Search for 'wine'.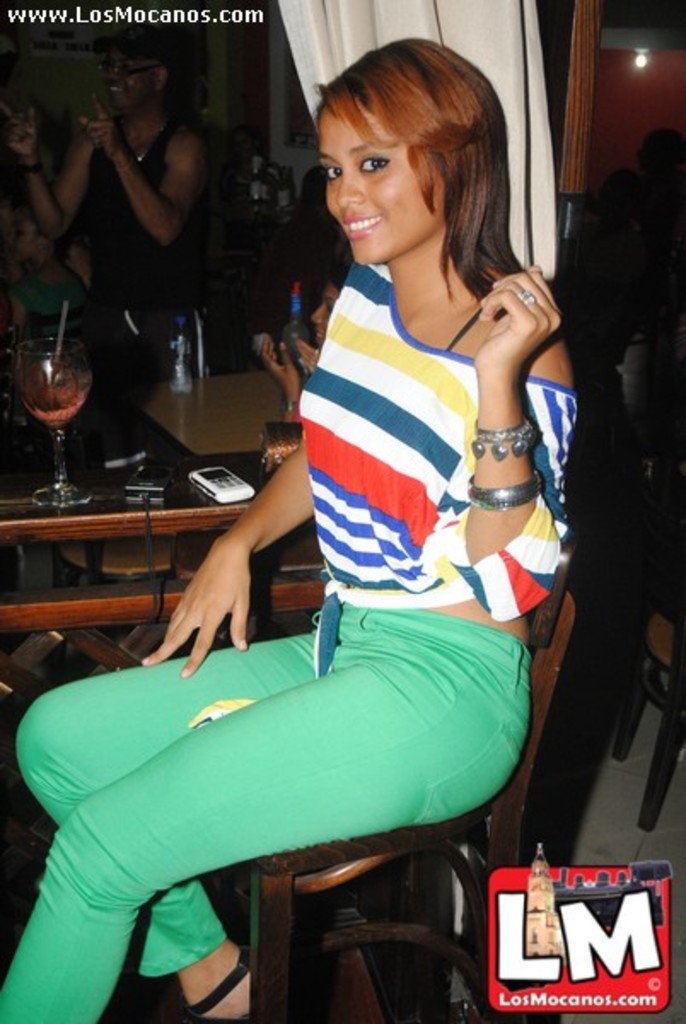
Found at {"x1": 9, "y1": 302, "x2": 99, "y2": 503}.
